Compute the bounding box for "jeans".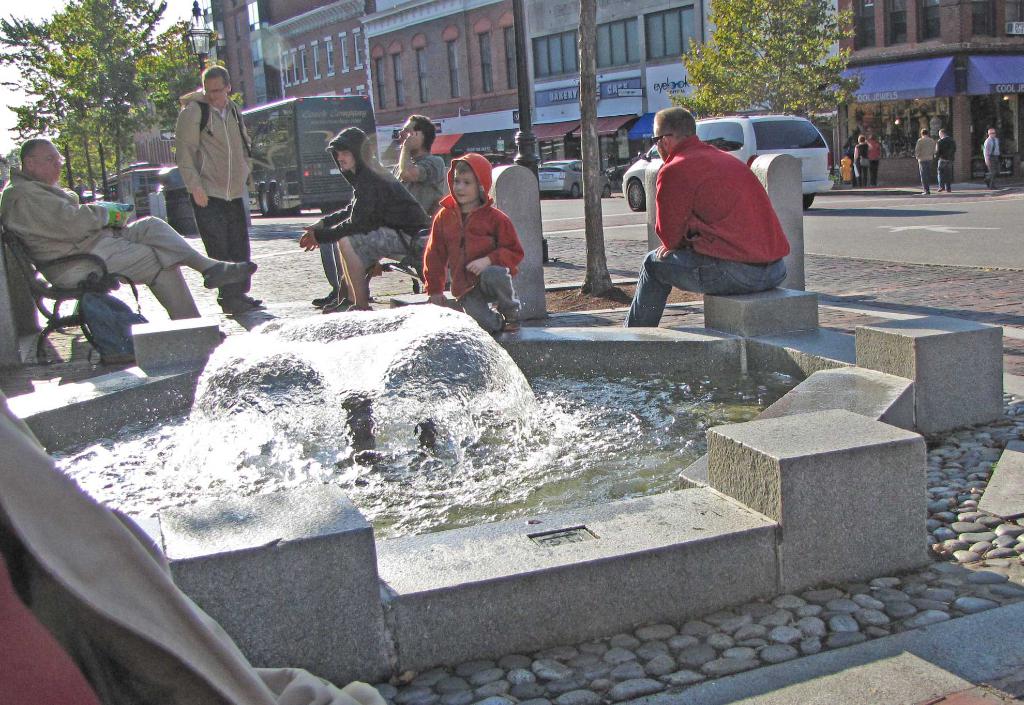
<region>868, 162, 876, 187</region>.
